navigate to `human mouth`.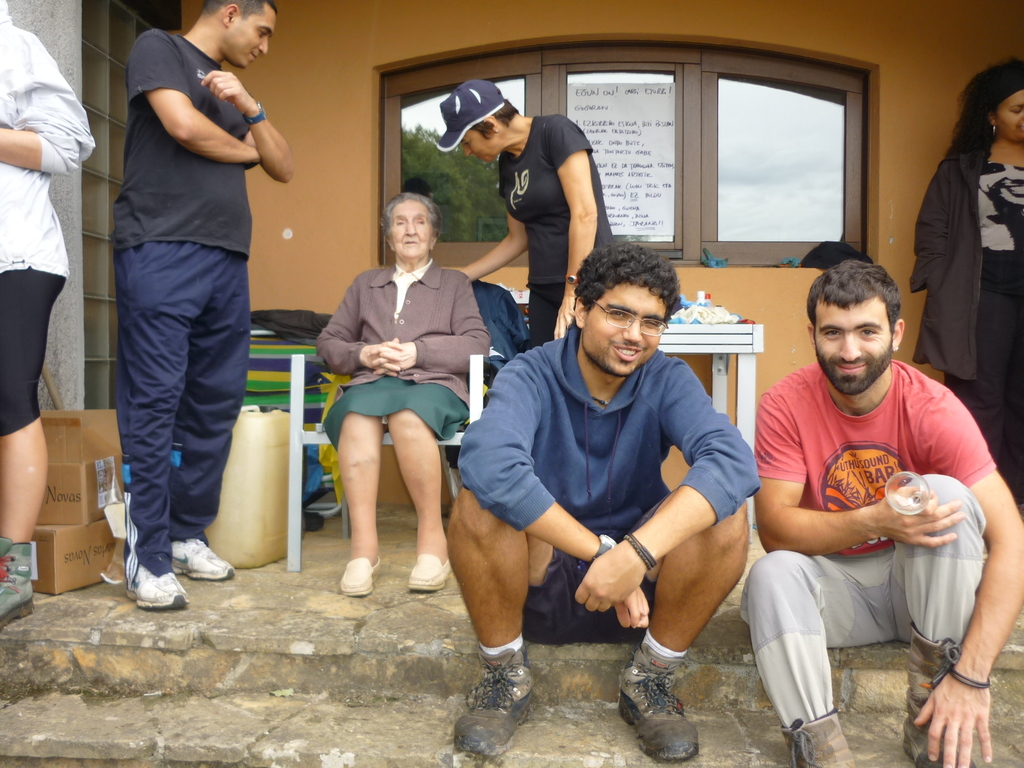
Navigation target: detection(250, 51, 255, 61).
